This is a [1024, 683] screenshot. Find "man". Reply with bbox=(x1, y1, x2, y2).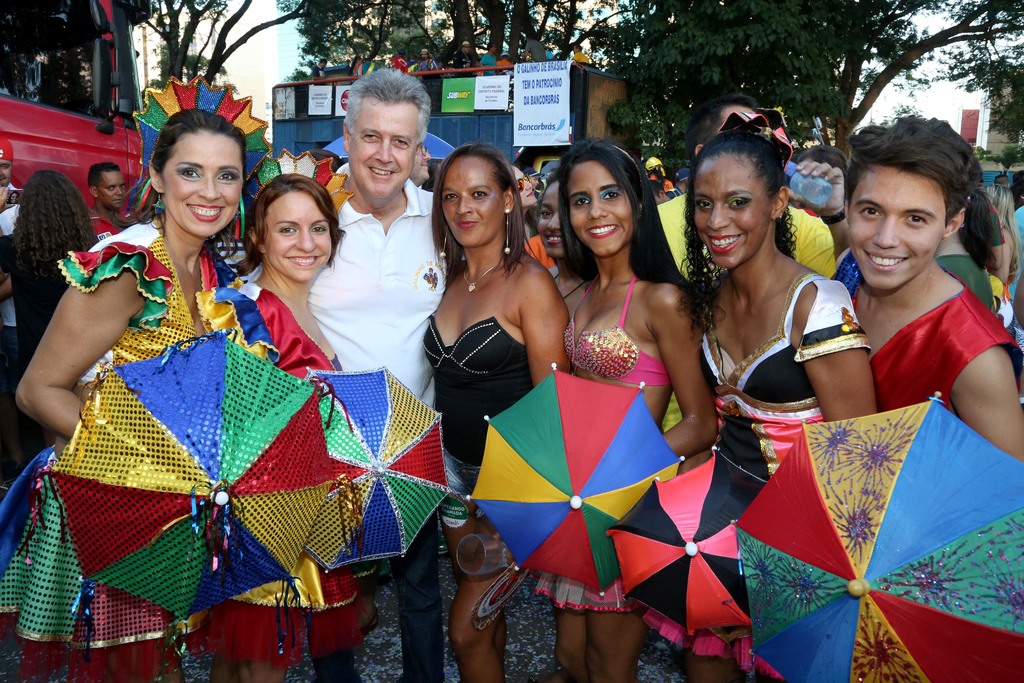
bbox=(305, 63, 436, 682).
